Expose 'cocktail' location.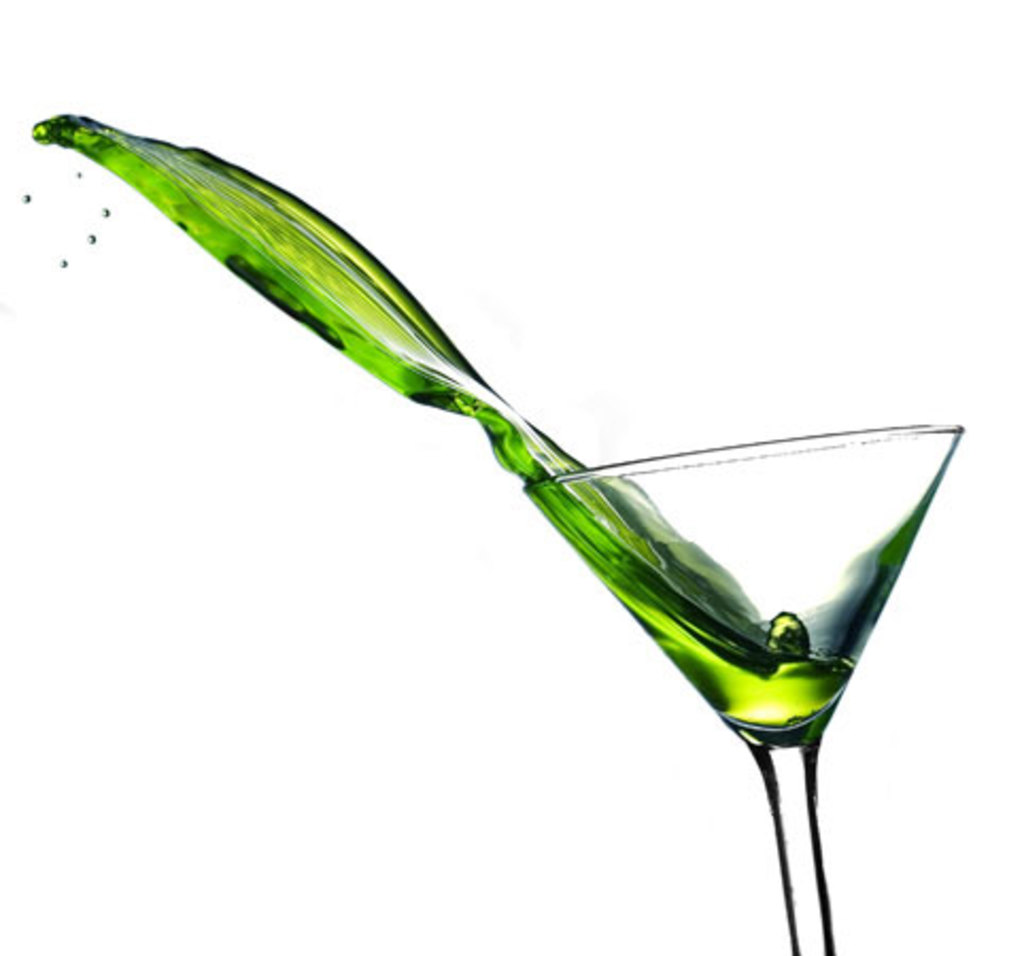
Exposed at (x1=34, y1=117, x2=965, y2=954).
